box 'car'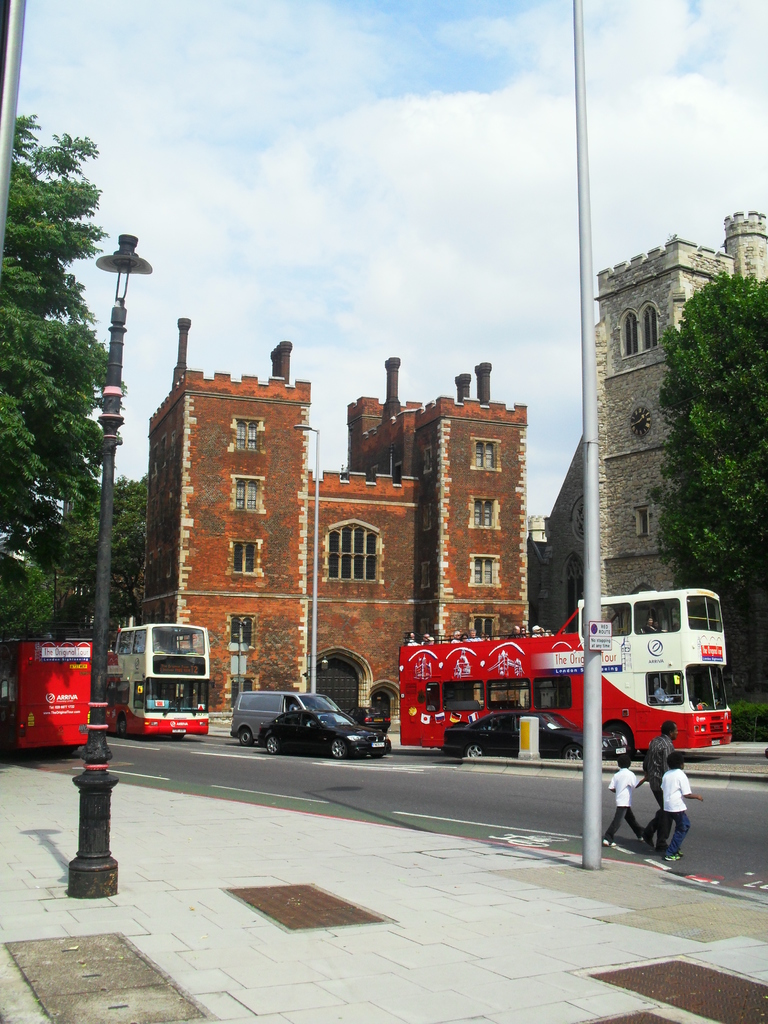
rect(348, 702, 390, 733)
